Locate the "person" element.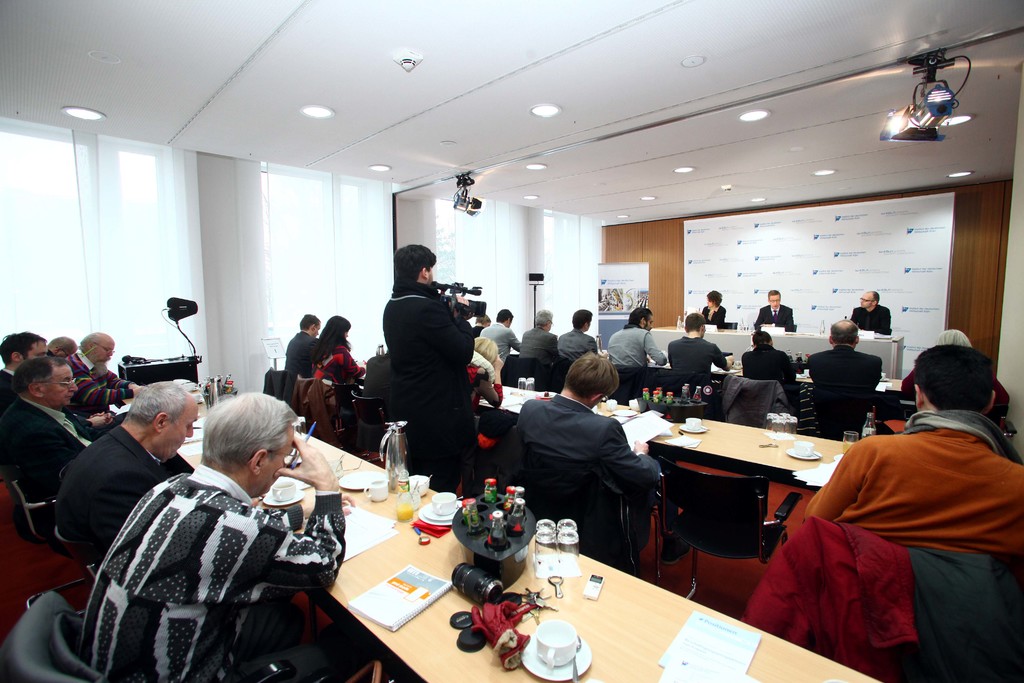
Element bbox: <box>752,295,798,329</box>.
